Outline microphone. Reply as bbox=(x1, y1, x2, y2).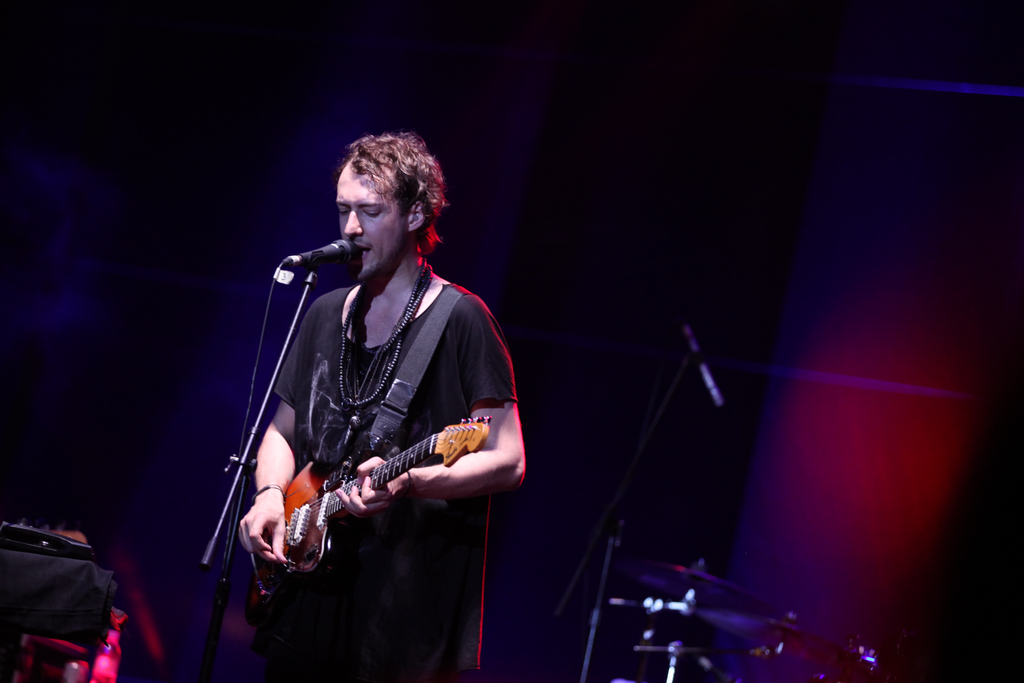
bbox=(268, 229, 357, 297).
